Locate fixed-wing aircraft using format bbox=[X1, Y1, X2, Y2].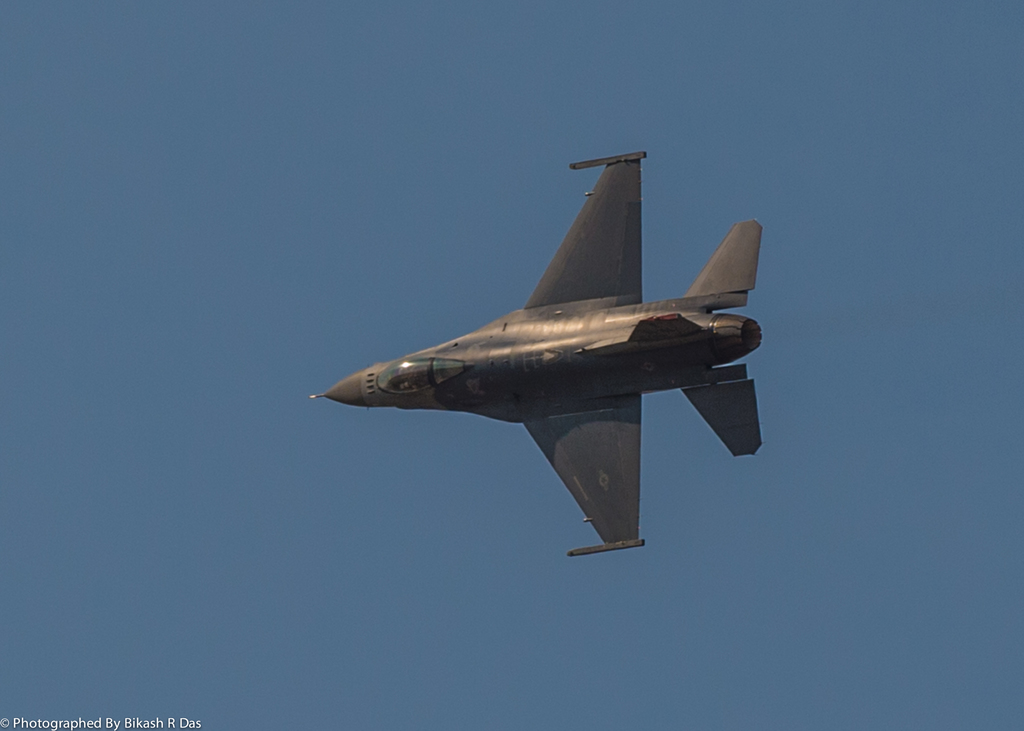
bbox=[305, 149, 766, 561].
